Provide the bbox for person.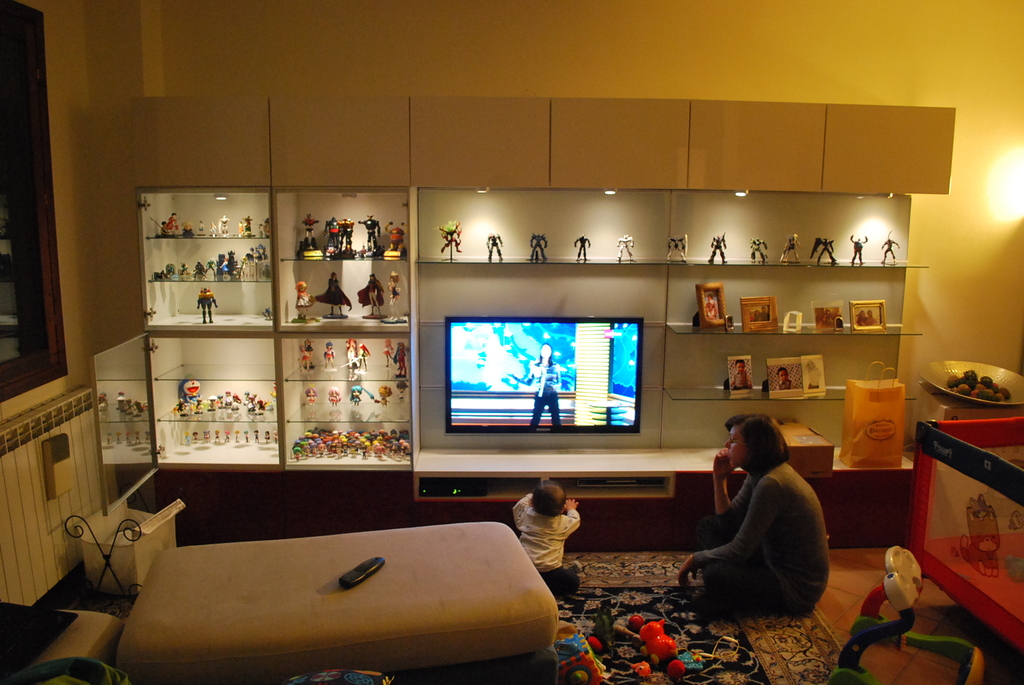
BBox(812, 234, 840, 264).
